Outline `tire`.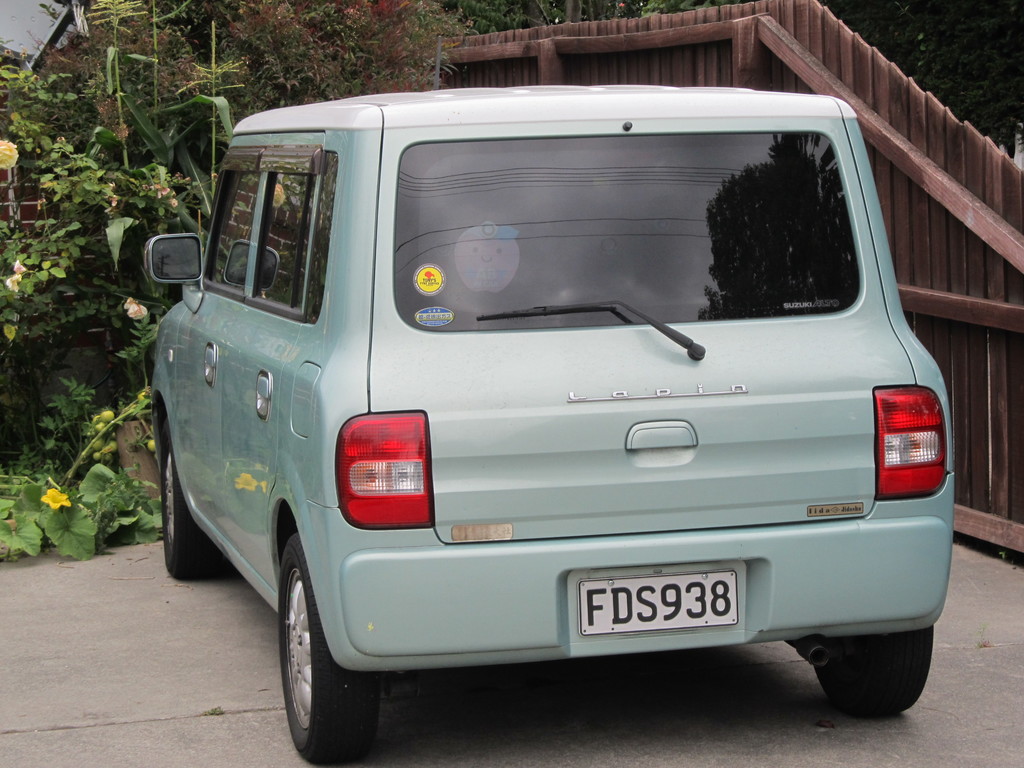
Outline: crop(157, 409, 227, 582).
